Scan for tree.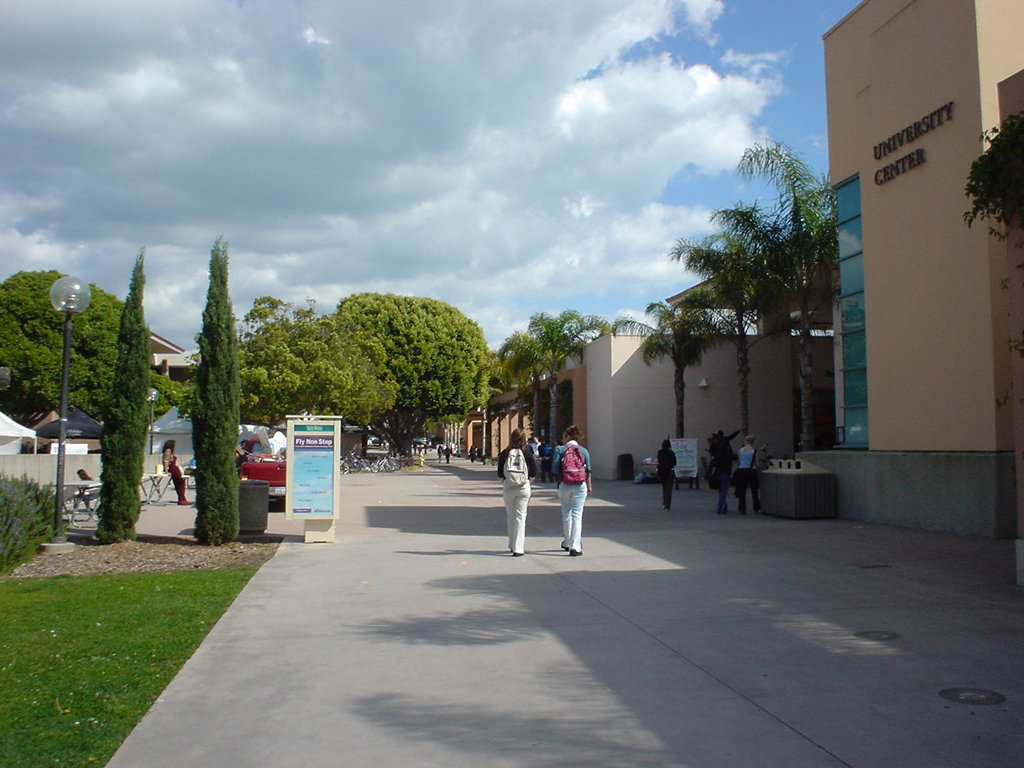
Scan result: x1=499, y1=309, x2=604, y2=447.
